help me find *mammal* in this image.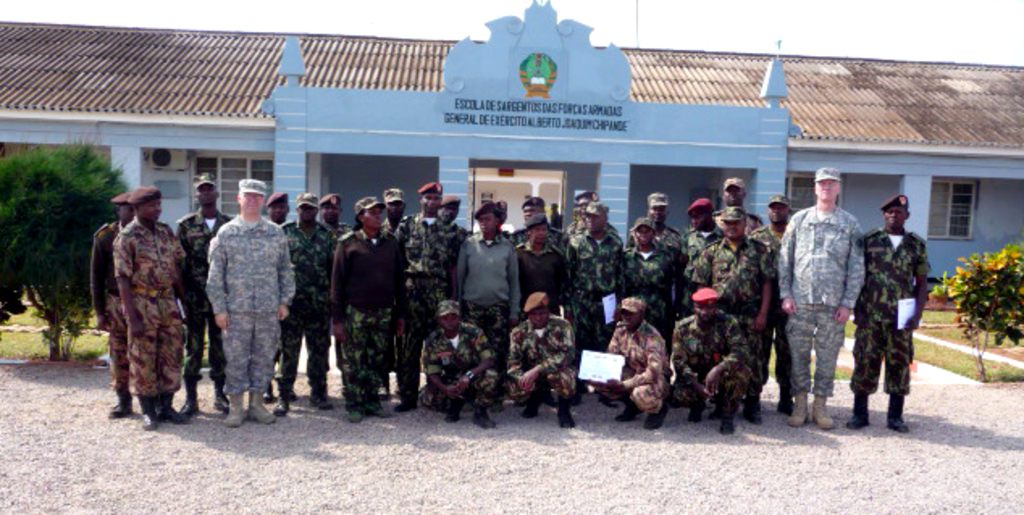
Found it: (left=452, top=197, right=520, bottom=407).
